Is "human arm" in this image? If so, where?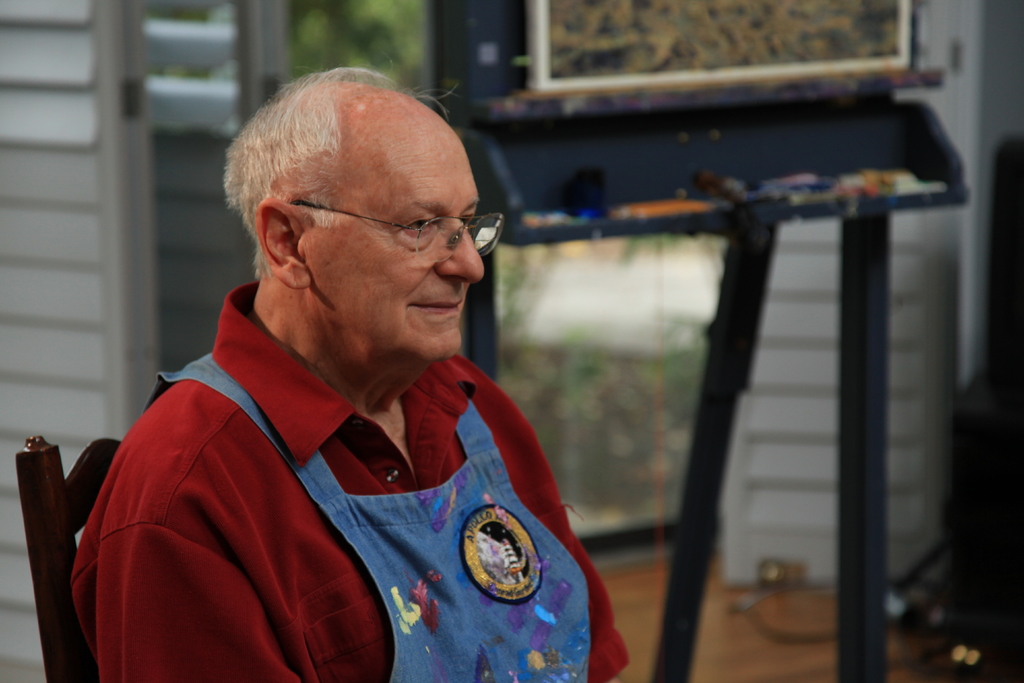
Yes, at {"left": 99, "top": 503, "right": 317, "bottom": 680}.
